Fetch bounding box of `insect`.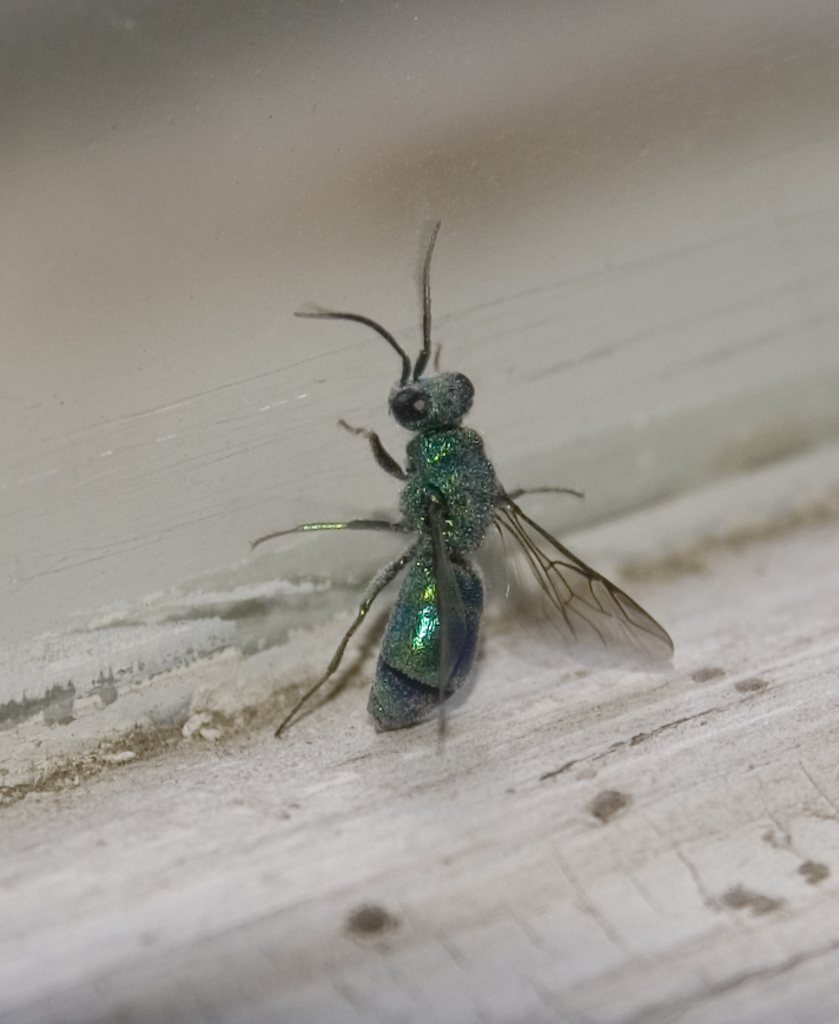
Bbox: BBox(247, 218, 667, 744).
